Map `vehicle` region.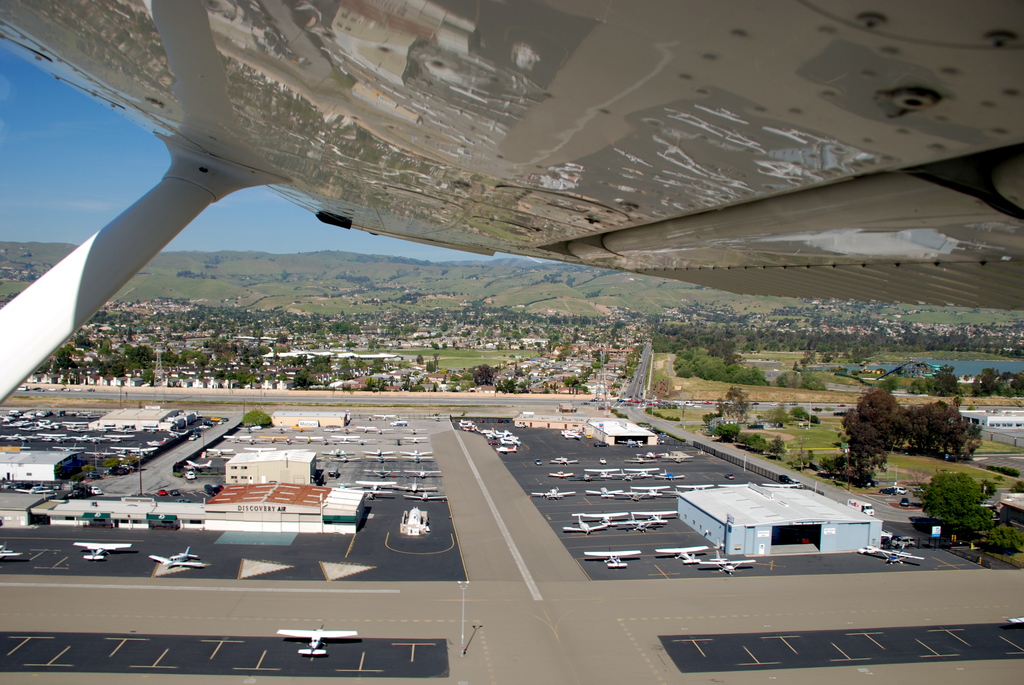
Mapped to (x1=588, y1=466, x2=618, y2=478).
